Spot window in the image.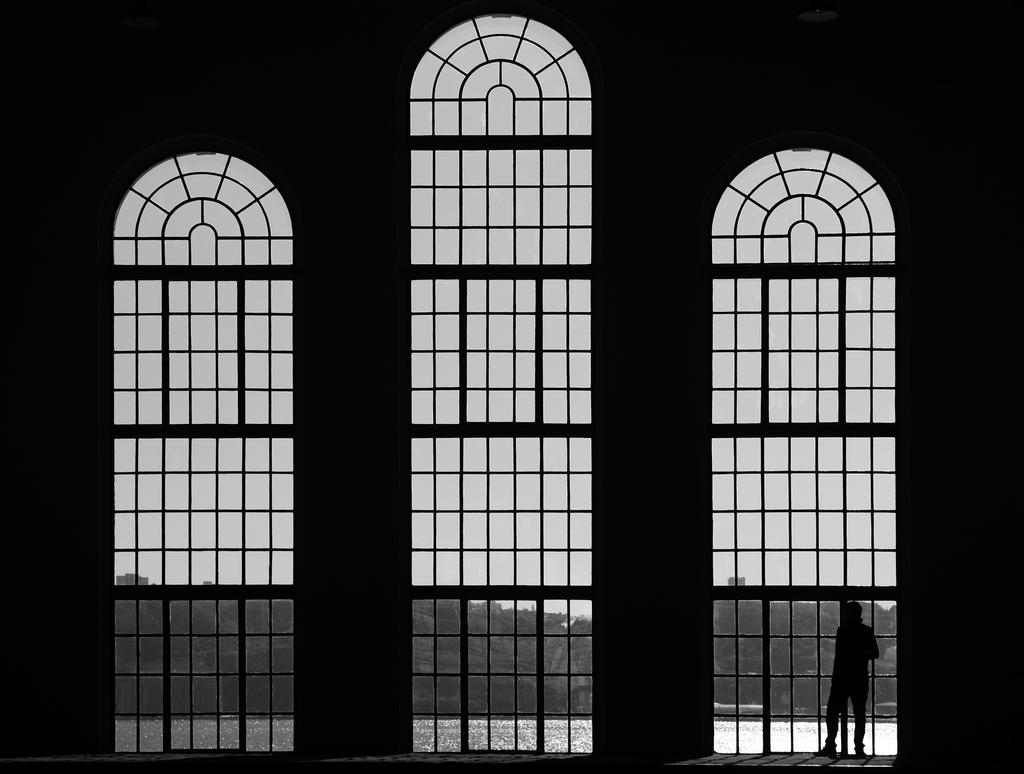
window found at (left=711, top=139, right=902, bottom=755).
